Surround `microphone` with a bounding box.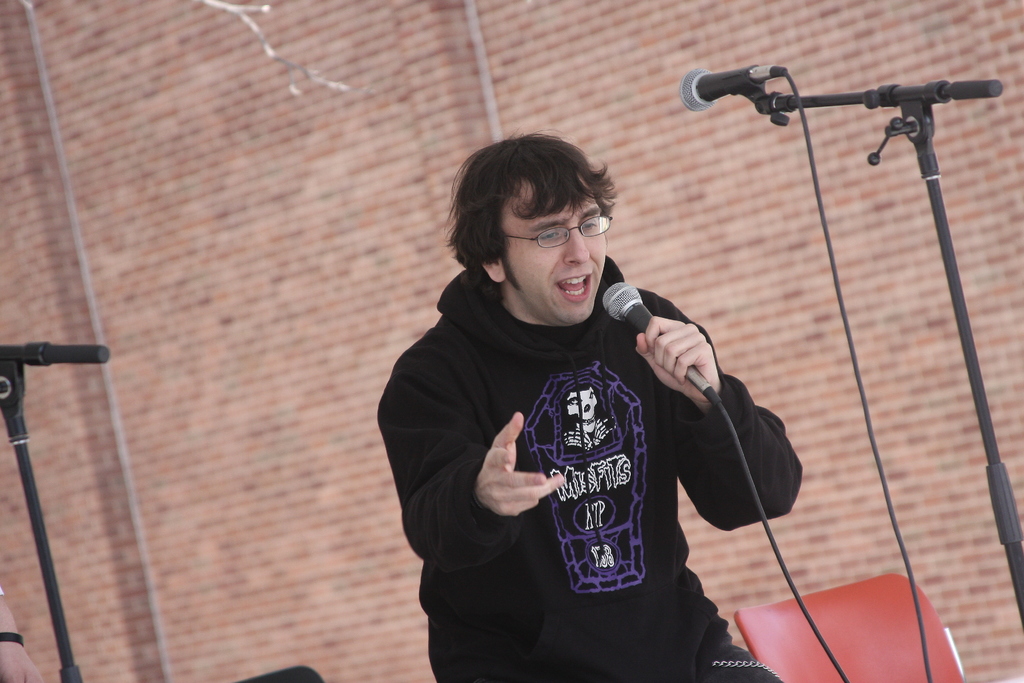
[left=598, top=278, right=712, bottom=395].
